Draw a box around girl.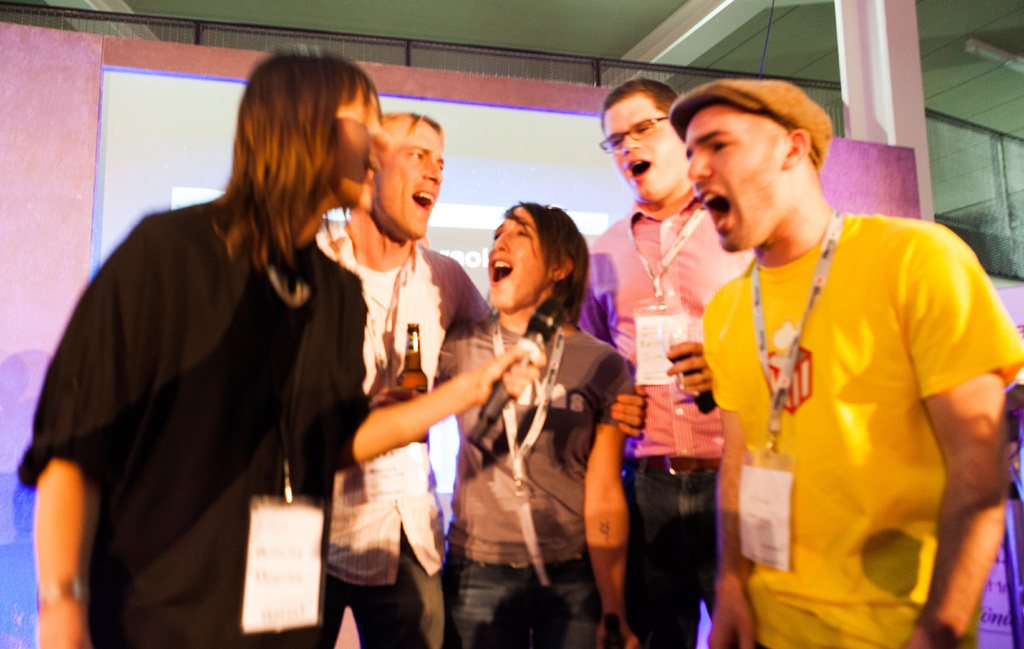
[left=384, top=207, right=644, bottom=648].
